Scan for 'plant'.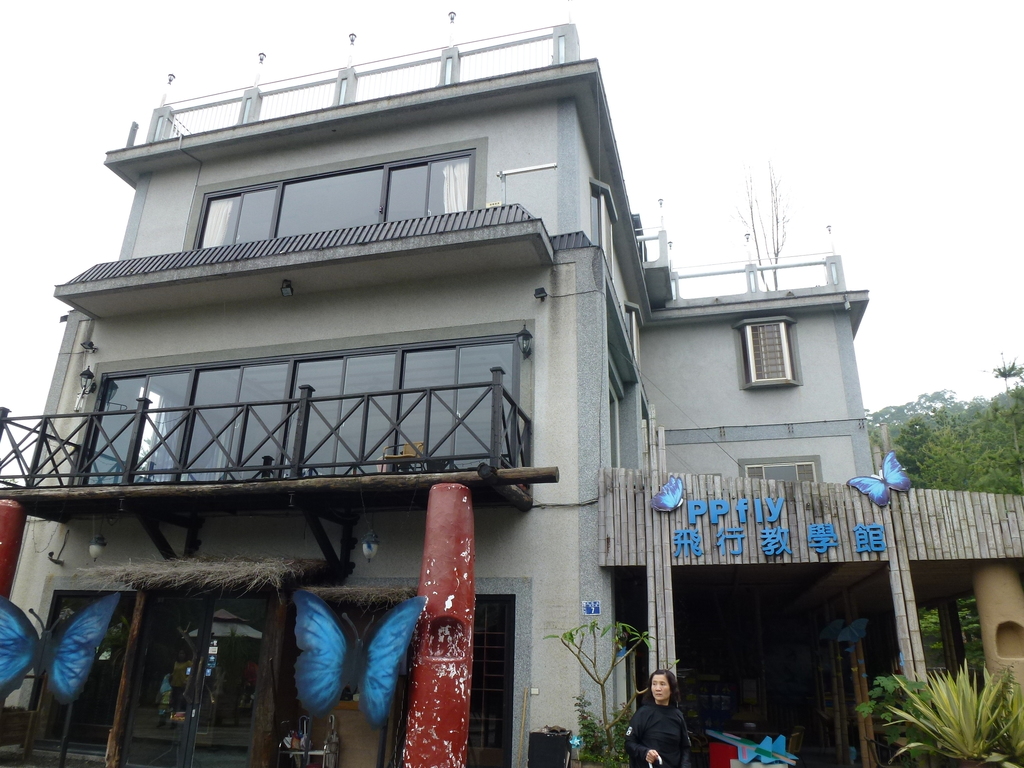
Scan result: (572, 686, 632, 767).
